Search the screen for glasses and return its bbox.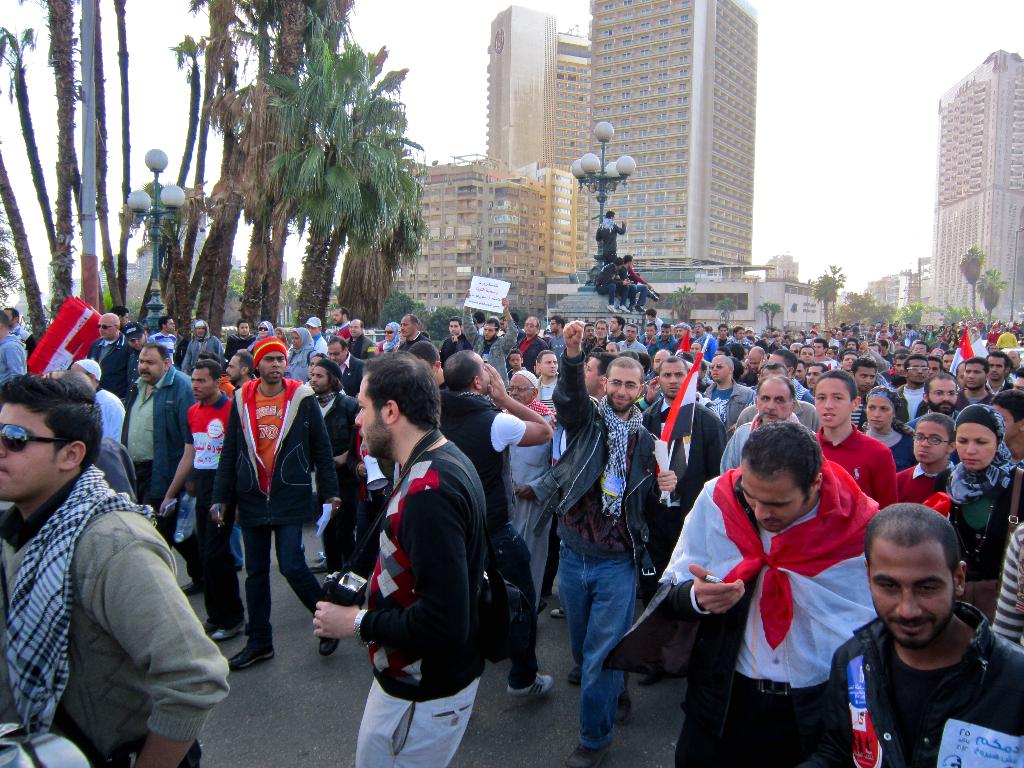
Found: bbox(913, 431, 951, 445).
